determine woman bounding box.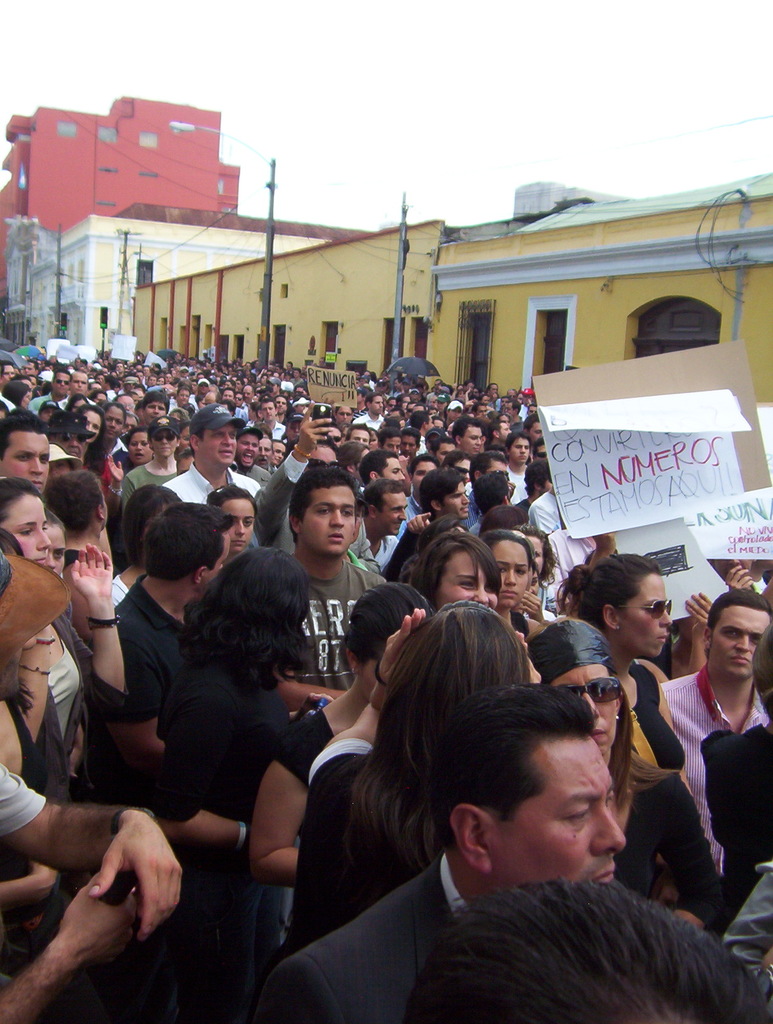
Determined: bbox=[550, 560, 717, 936].
